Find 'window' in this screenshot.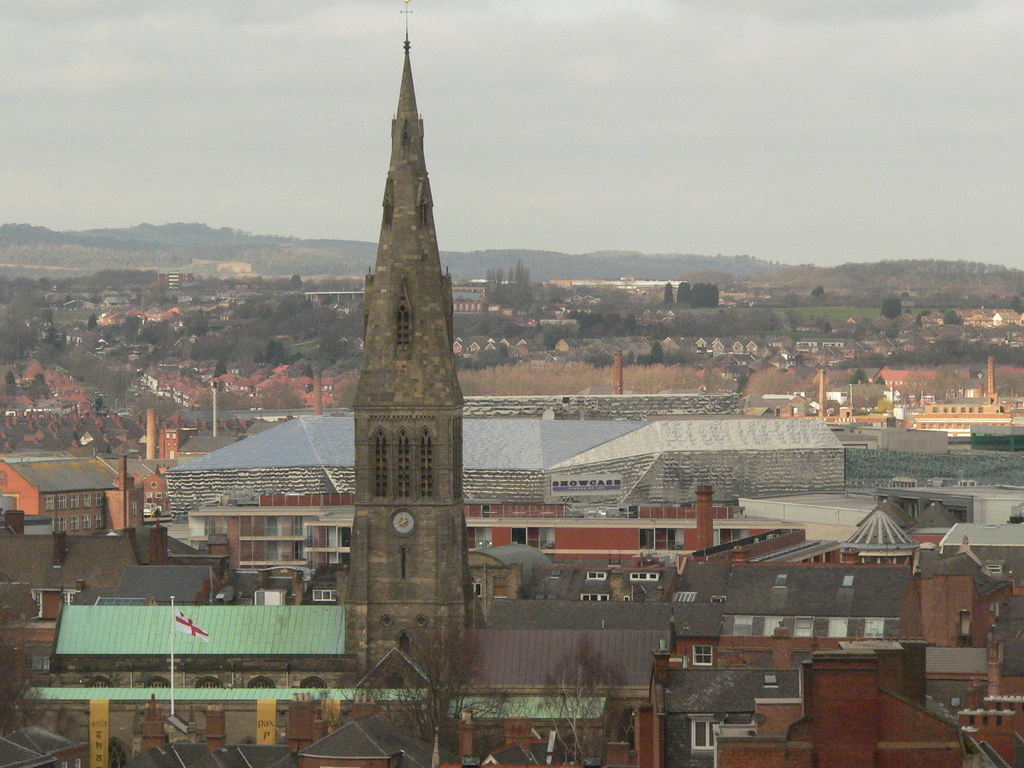
The bounding box for 'window' is [x1=60, y1=518, x2=68, y2=529].
